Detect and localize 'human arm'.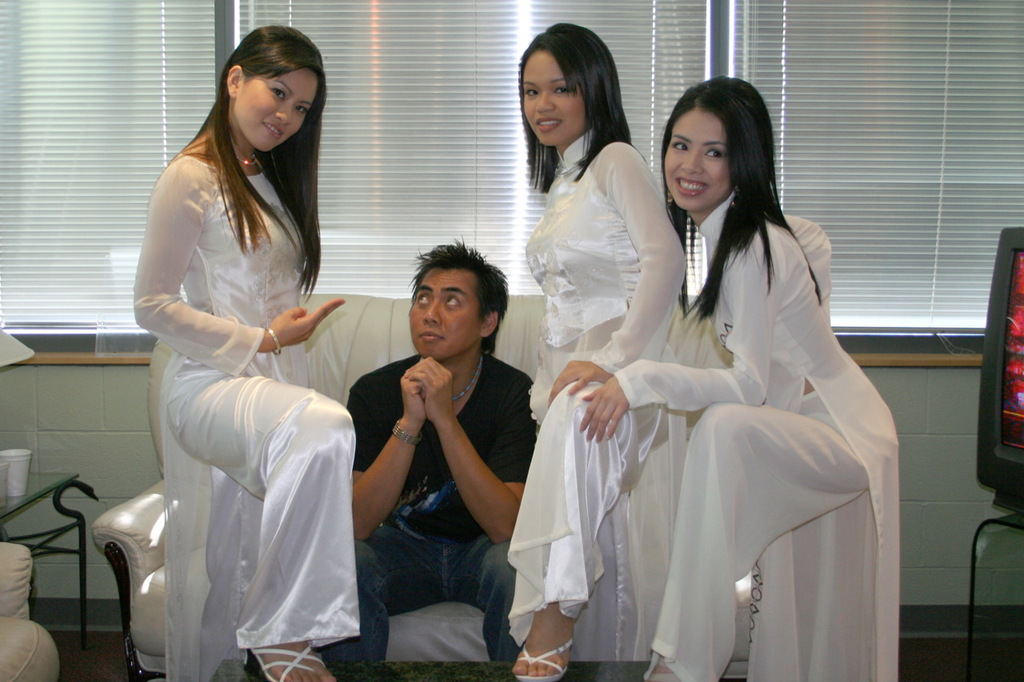
Localized at [575,229,774,446].
